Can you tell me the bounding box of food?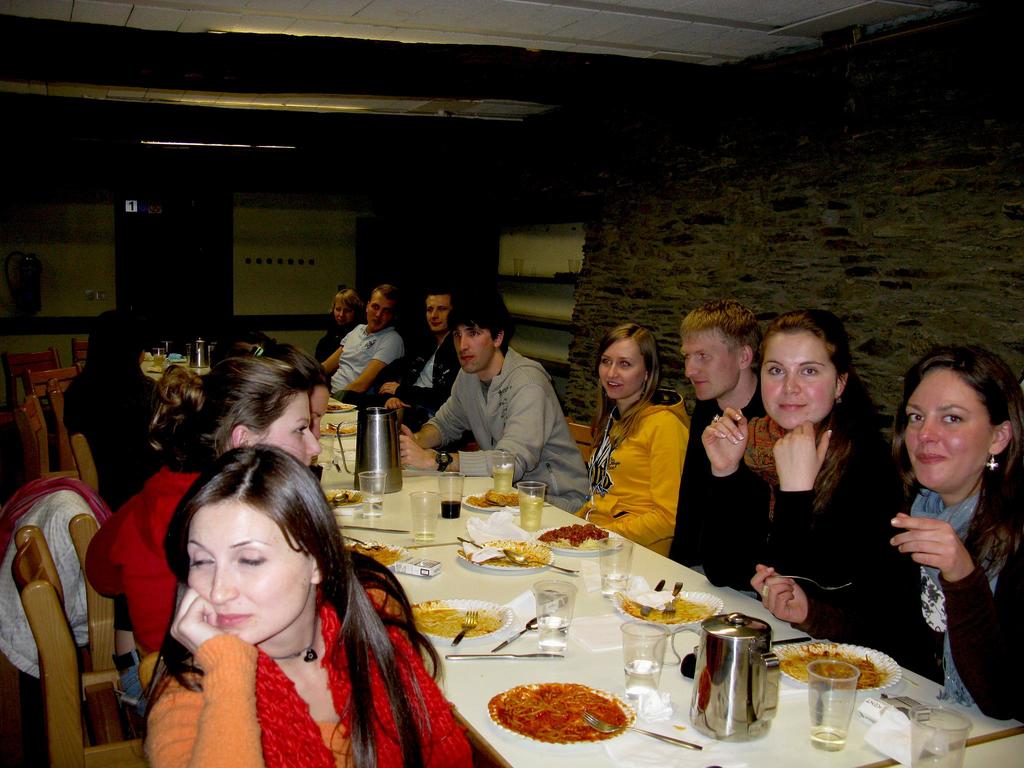
620, 590, 718, 627.
